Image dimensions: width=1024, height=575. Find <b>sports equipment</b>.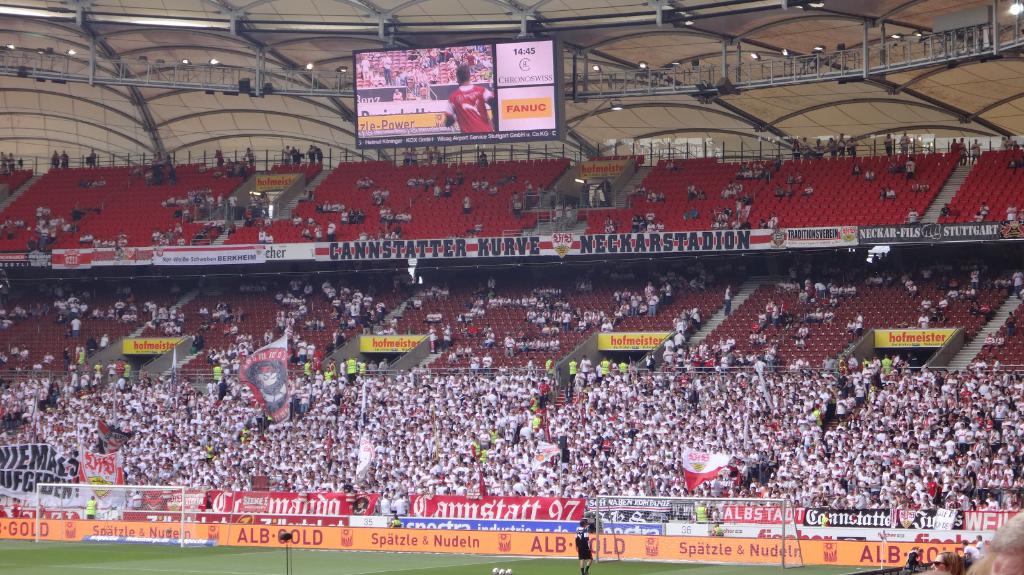
Rect(506, 572, 511, 574).
